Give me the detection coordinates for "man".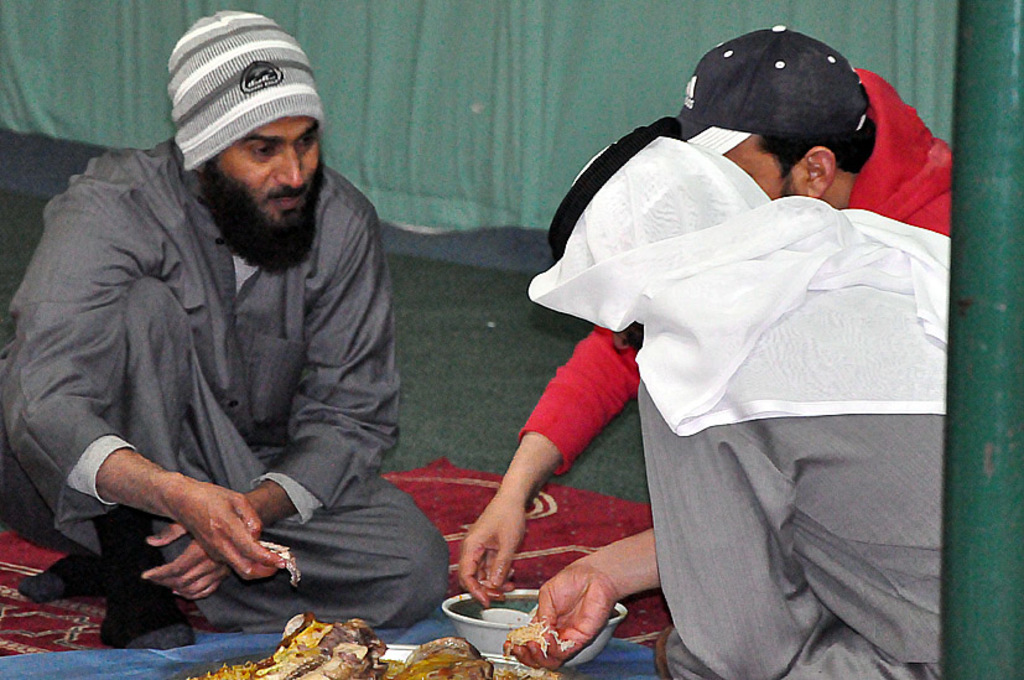
(left=24, top=19, right=451, bottom=660).
